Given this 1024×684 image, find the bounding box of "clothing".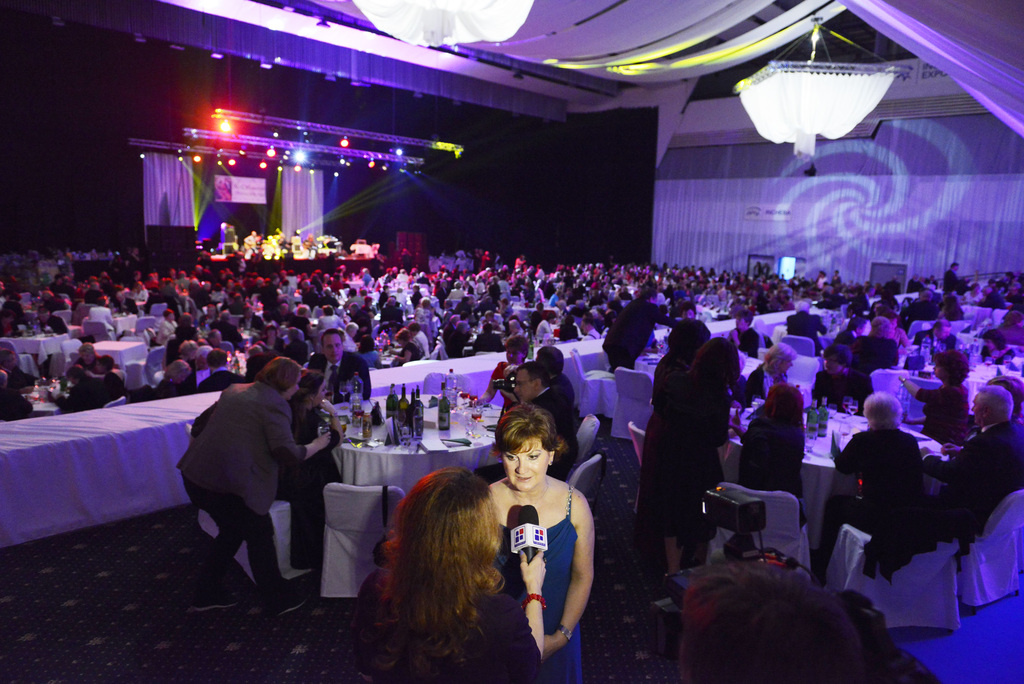
bbox(193, 372, 246, 392).
